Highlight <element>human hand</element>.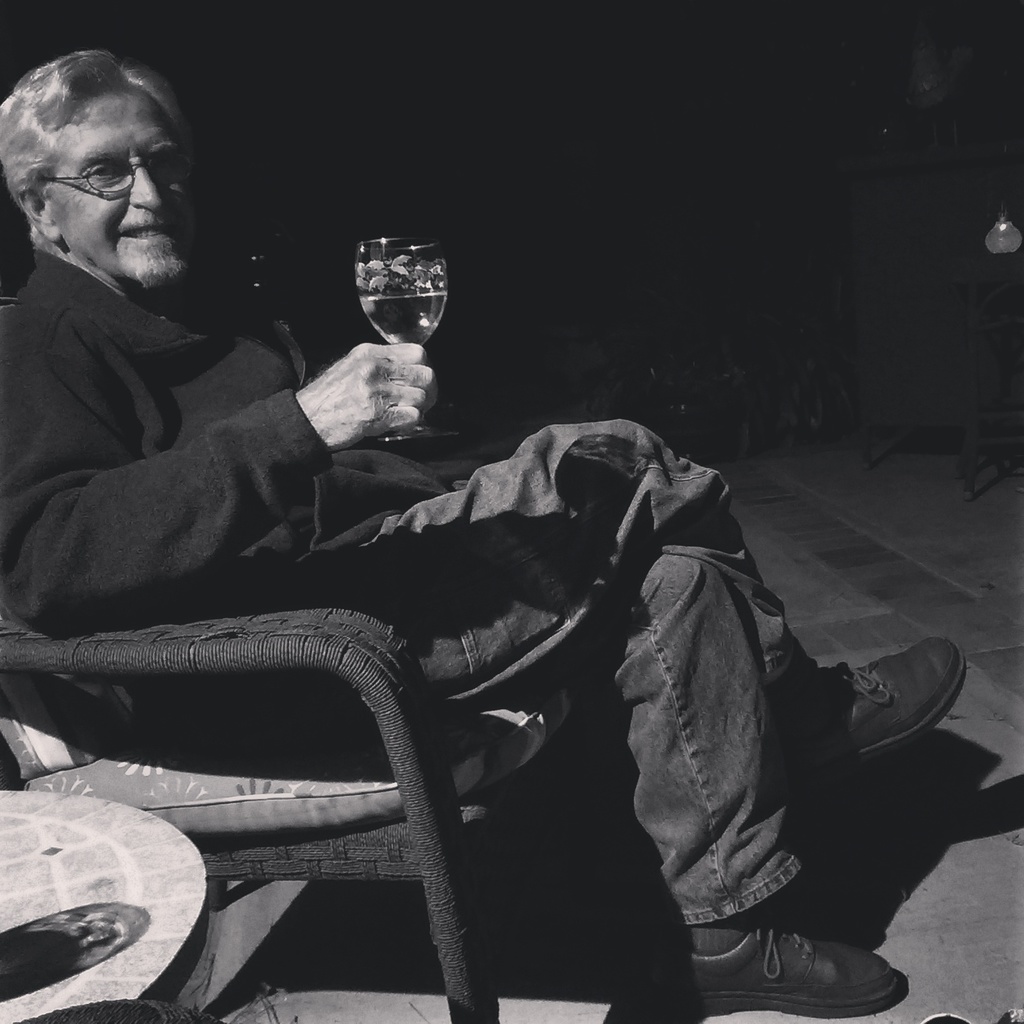
Highlighted region: left=300, top=323, right=441, bottom=470.
